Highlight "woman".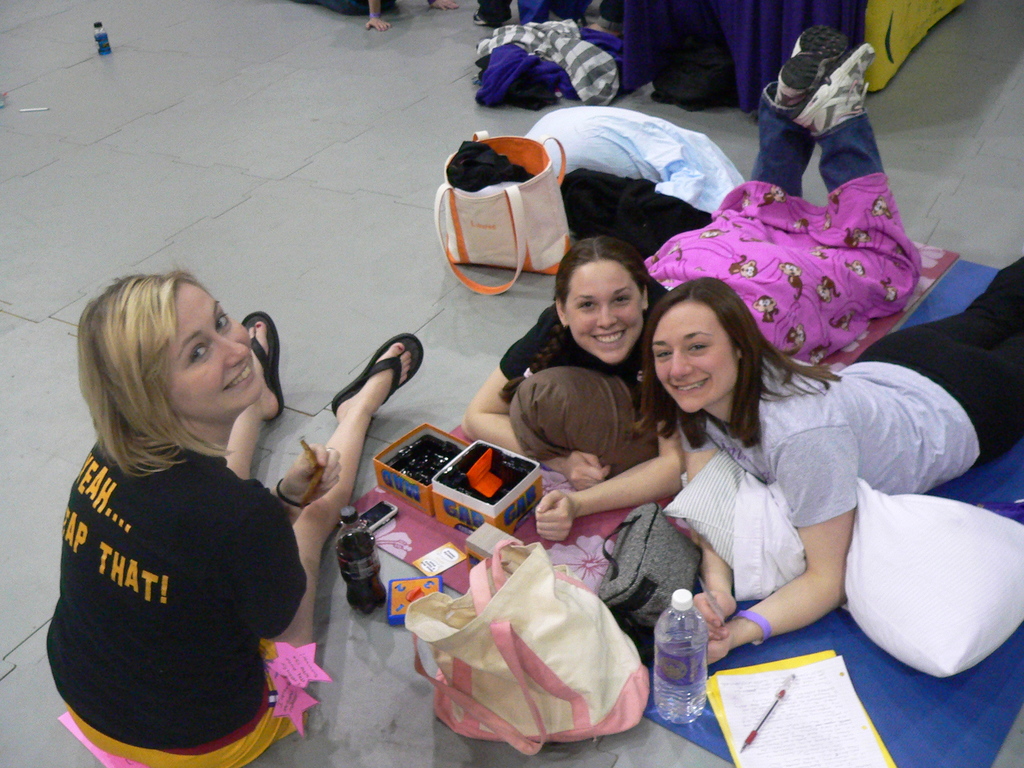
Highlighted region: [459, 29, 920, 493].
